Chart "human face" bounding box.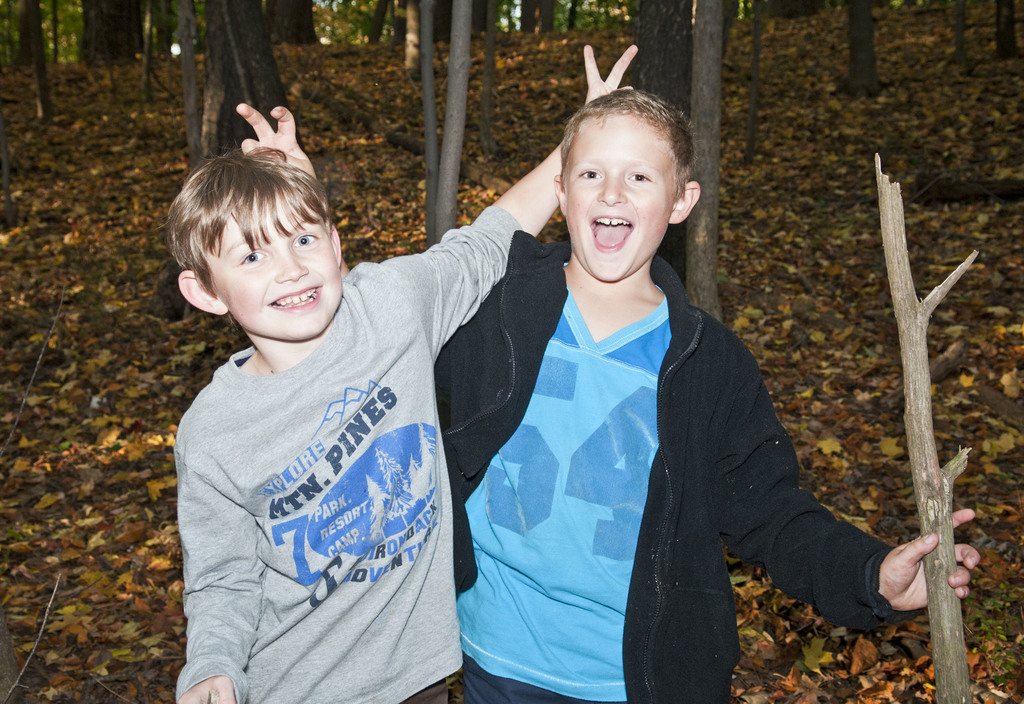
Charted: 207,211,343,336.
